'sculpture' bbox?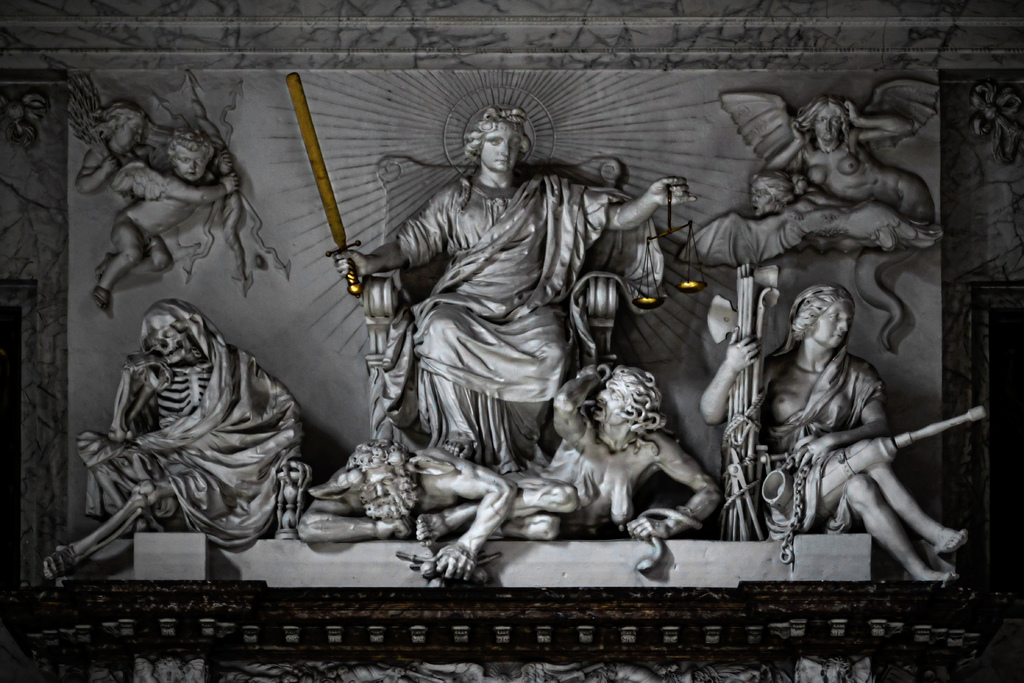
[x1=758, y1=86, x2=958, y2=358]
